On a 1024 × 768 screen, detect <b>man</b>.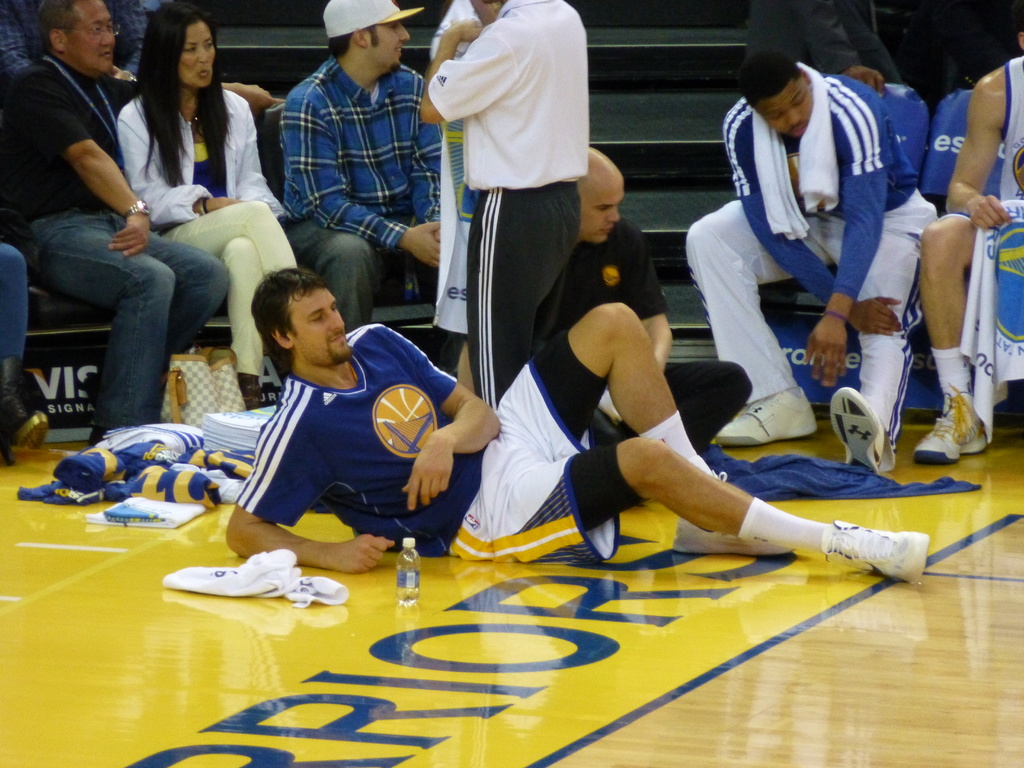
416,0,588,413.
